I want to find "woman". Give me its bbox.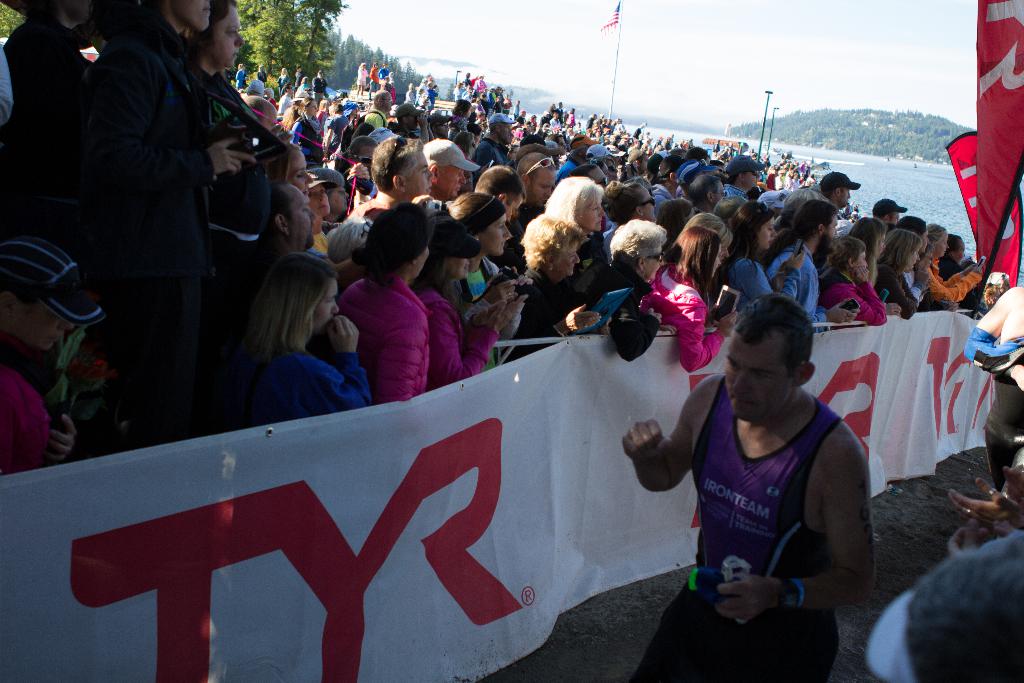
[410, 210, 532, 407].
